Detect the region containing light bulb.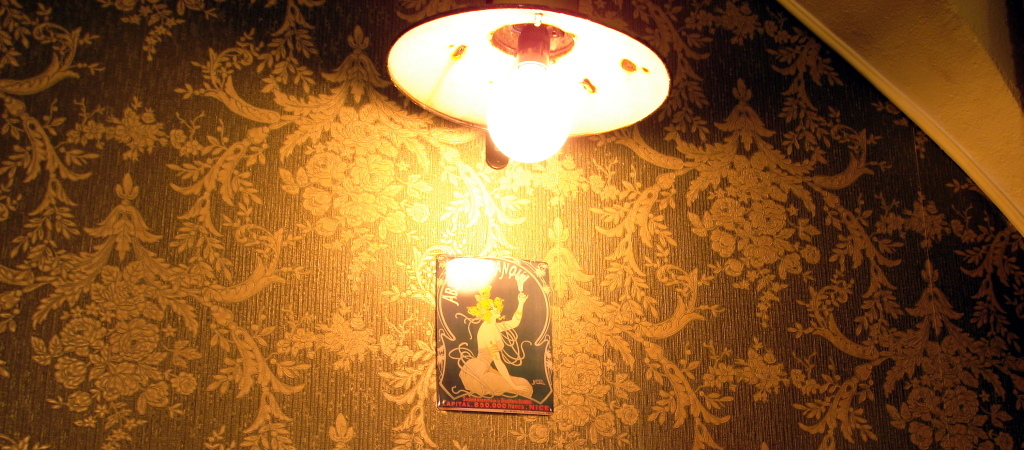
486,28,569,161.
